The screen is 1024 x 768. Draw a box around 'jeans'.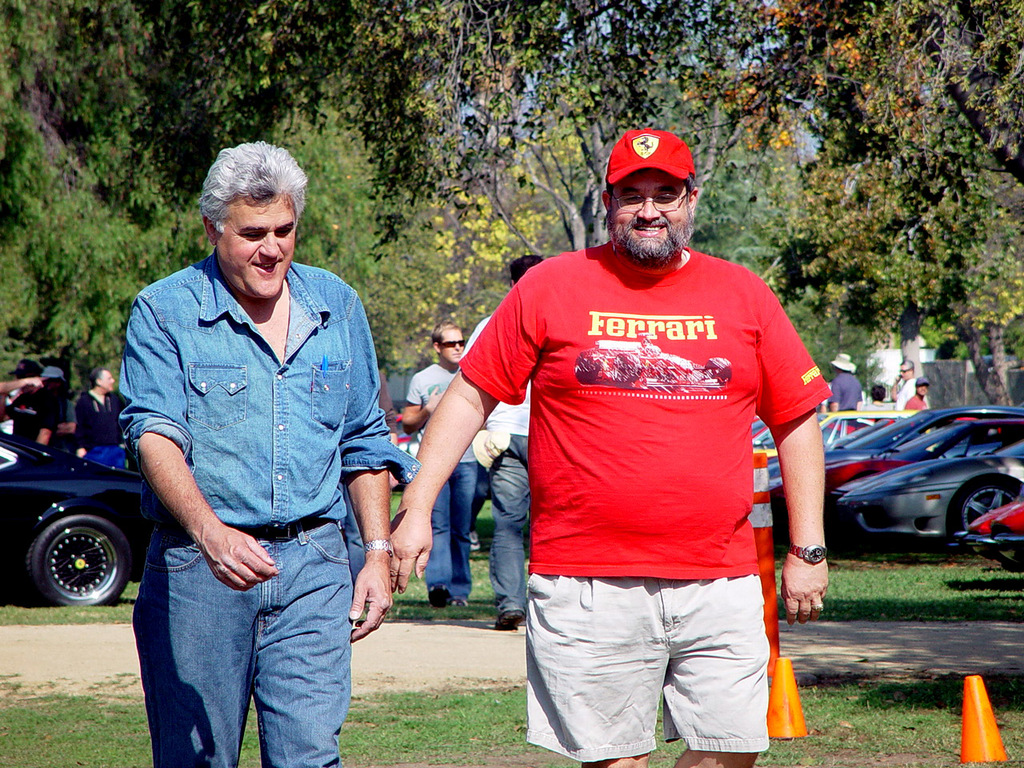
rect(477, 430, 545, 630).
